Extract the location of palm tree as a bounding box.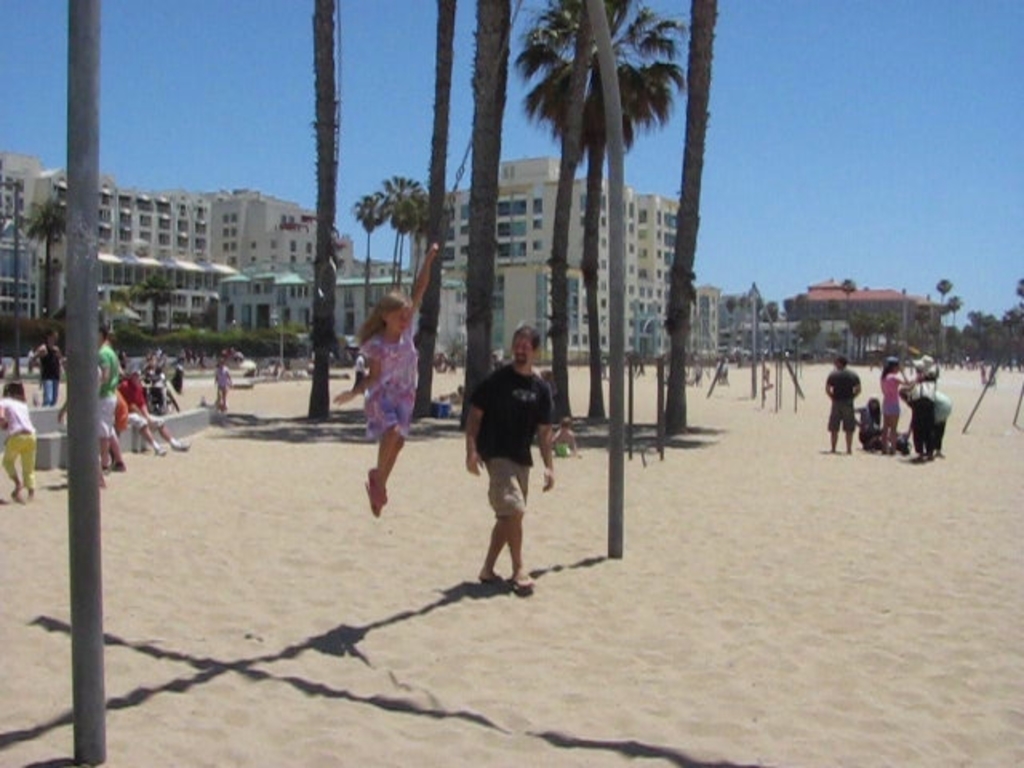
bbox=(504, 0, 685, 427).
